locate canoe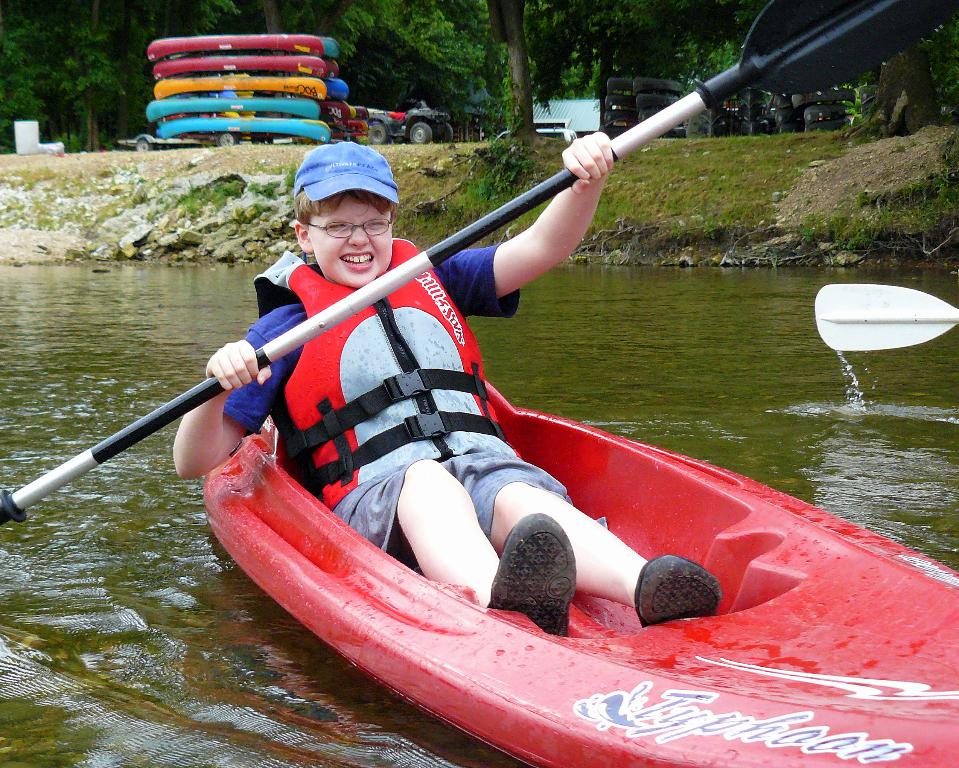
(200, 380, 958, 767)
